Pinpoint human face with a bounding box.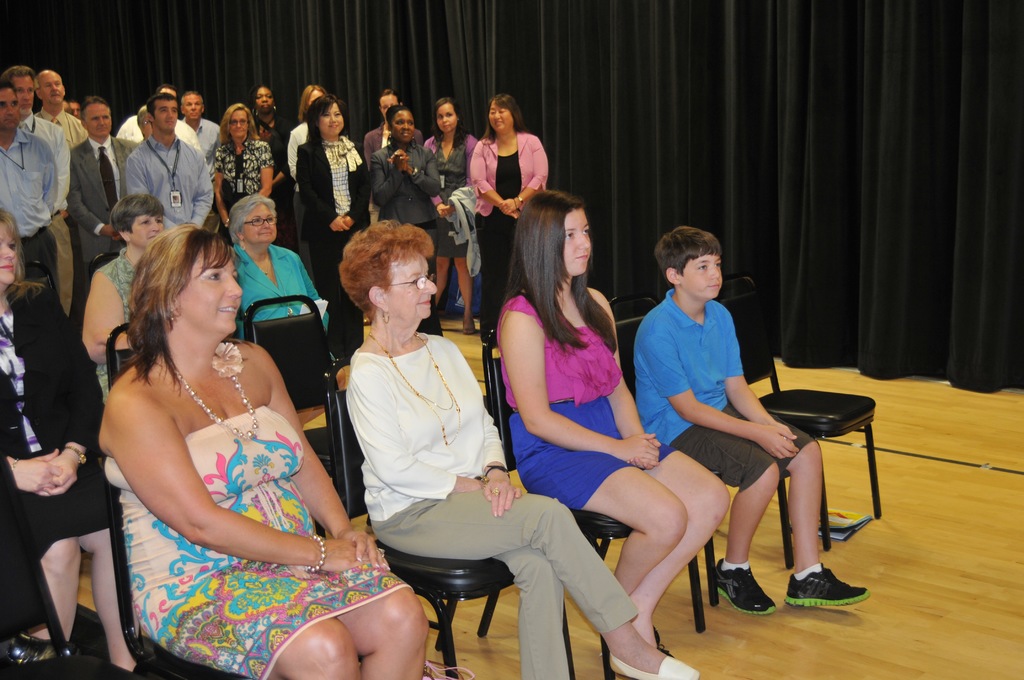
box(86, 99, 109, 137).
